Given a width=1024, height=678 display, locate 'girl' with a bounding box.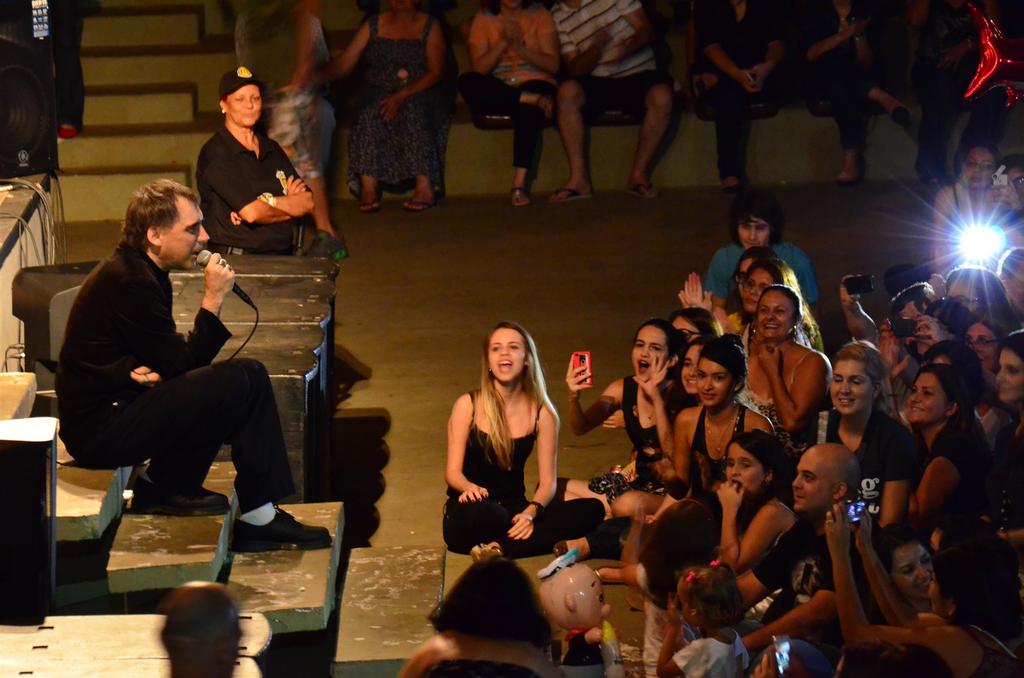
Located: (x1=620, y1=495, x2=717, y2=677).
